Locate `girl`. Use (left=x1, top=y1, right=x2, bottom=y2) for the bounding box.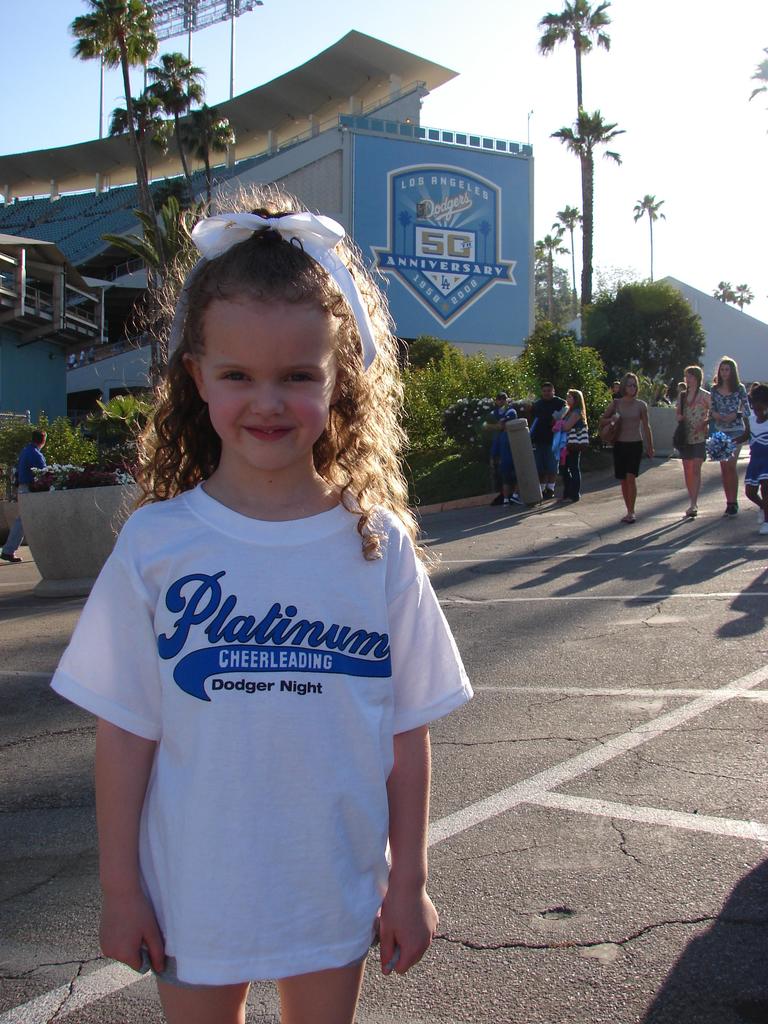
(left=661, top=359, right=712, bottom=511).
